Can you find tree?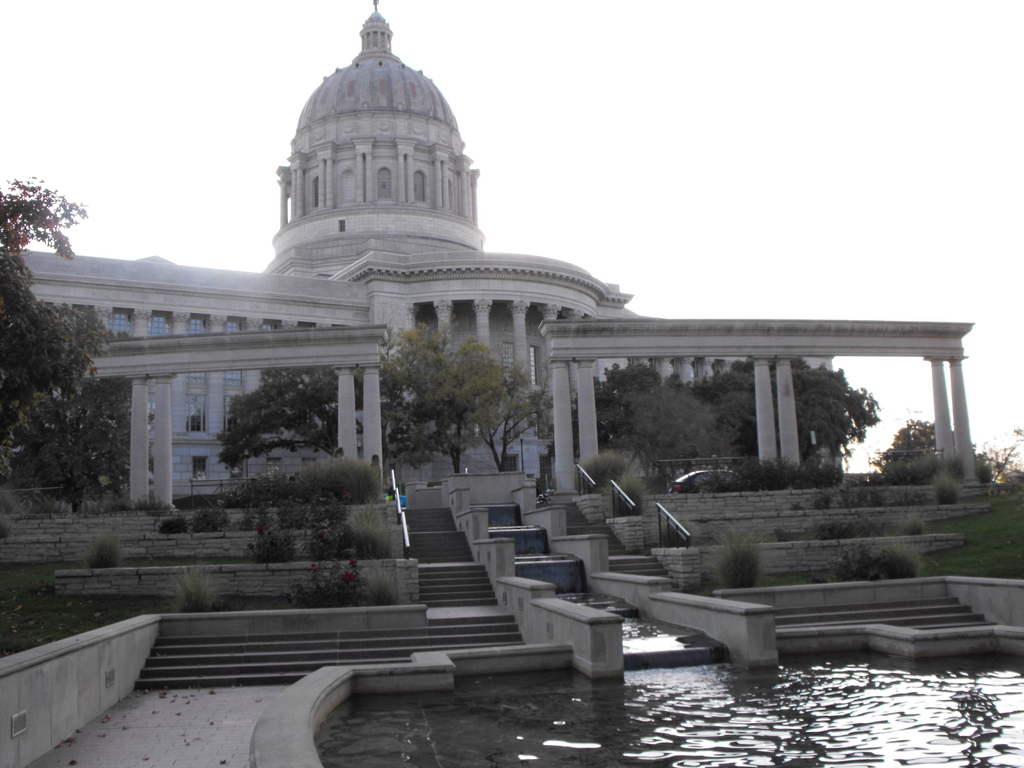
Yes, bounding box: [374, 320, 507, 472].
